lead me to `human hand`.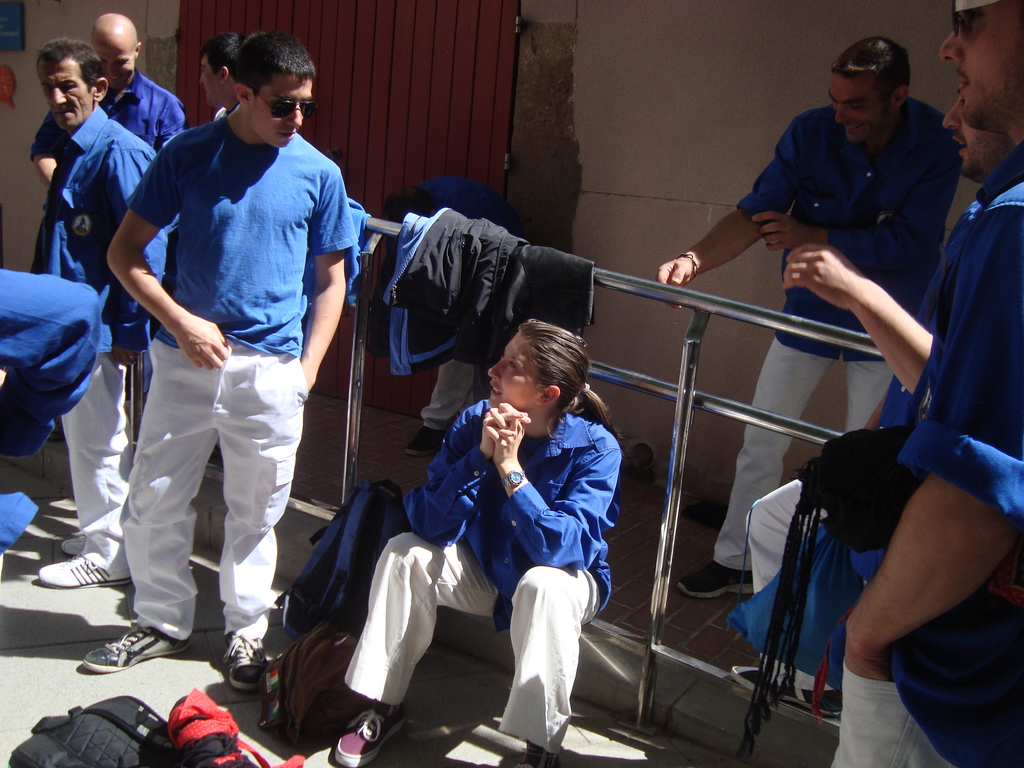
Lead to bbox=[483, 412, 532, 457].
